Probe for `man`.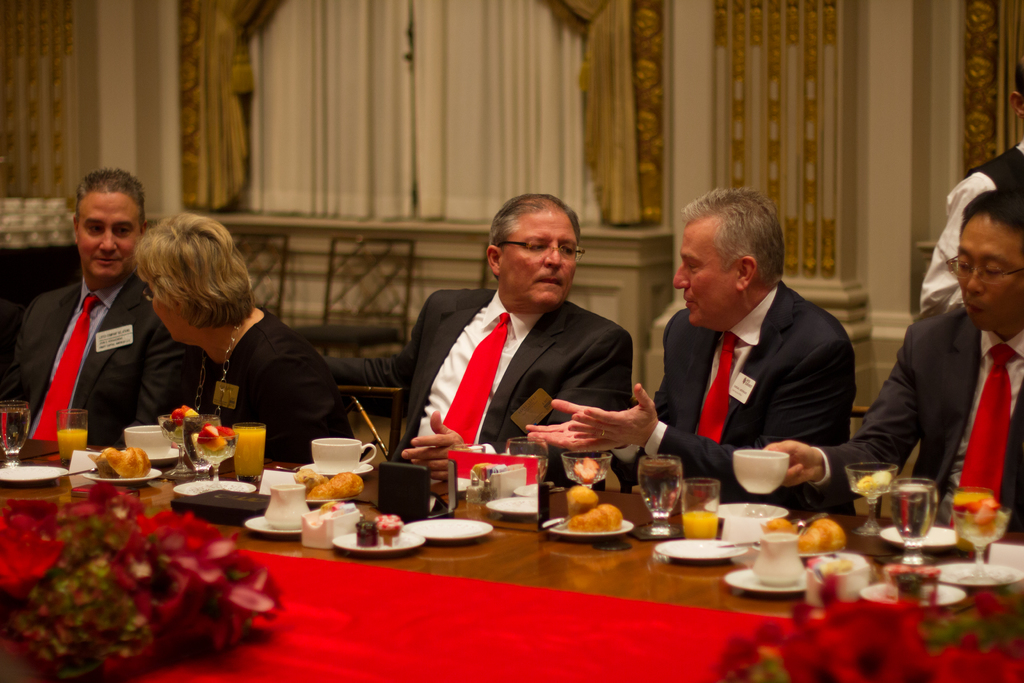
Probe result: 0 168 200 444.
